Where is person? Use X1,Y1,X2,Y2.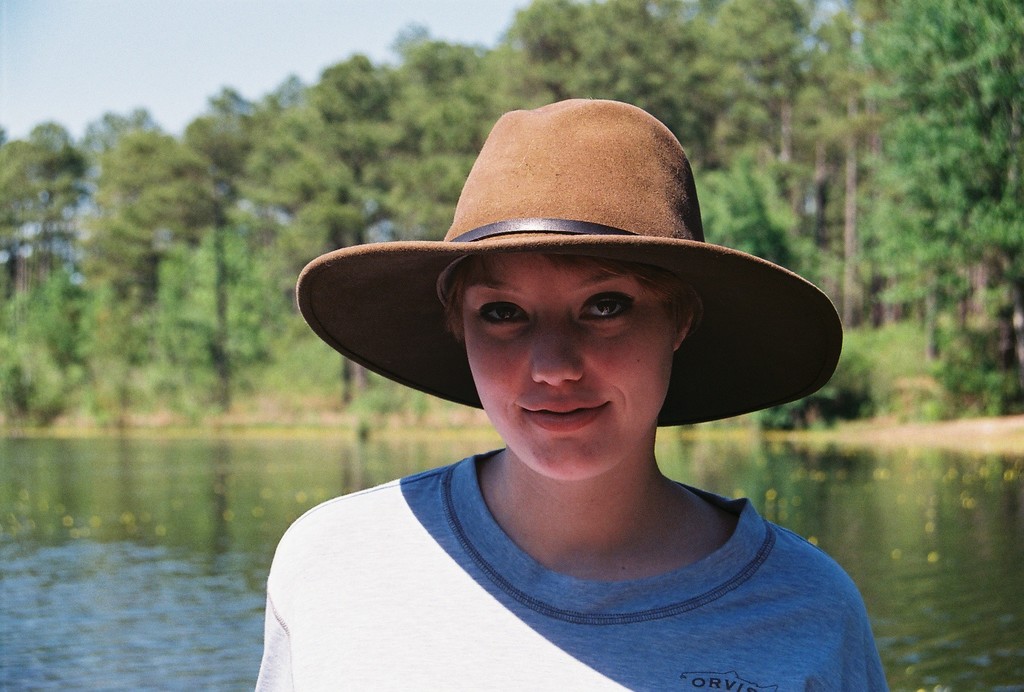
233,100,896,674.
